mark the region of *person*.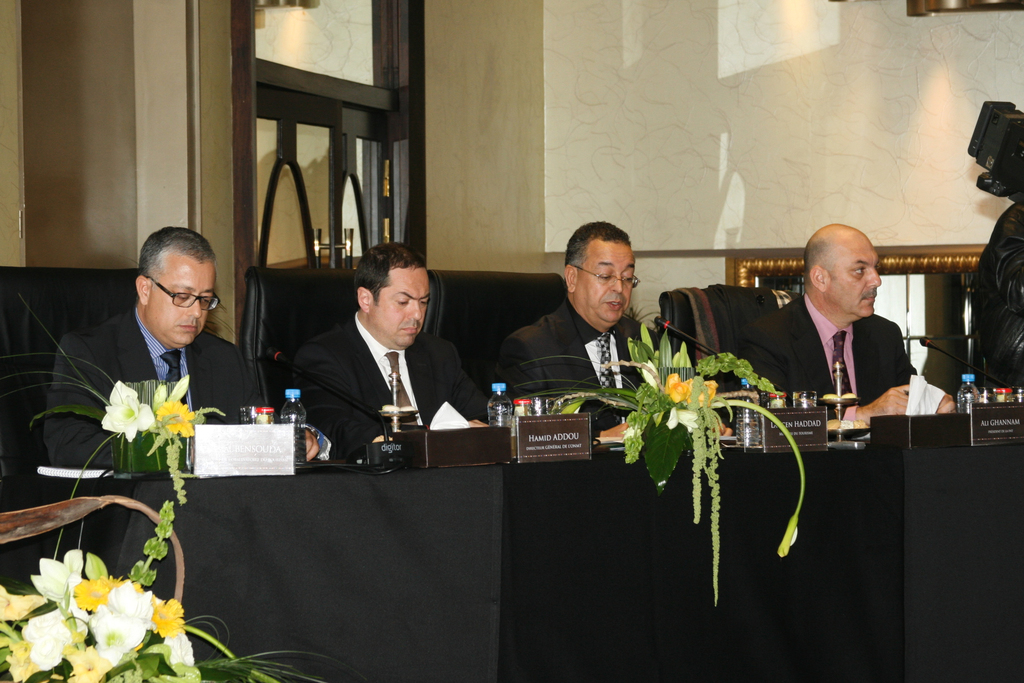
Region: (739,227,961,422).
